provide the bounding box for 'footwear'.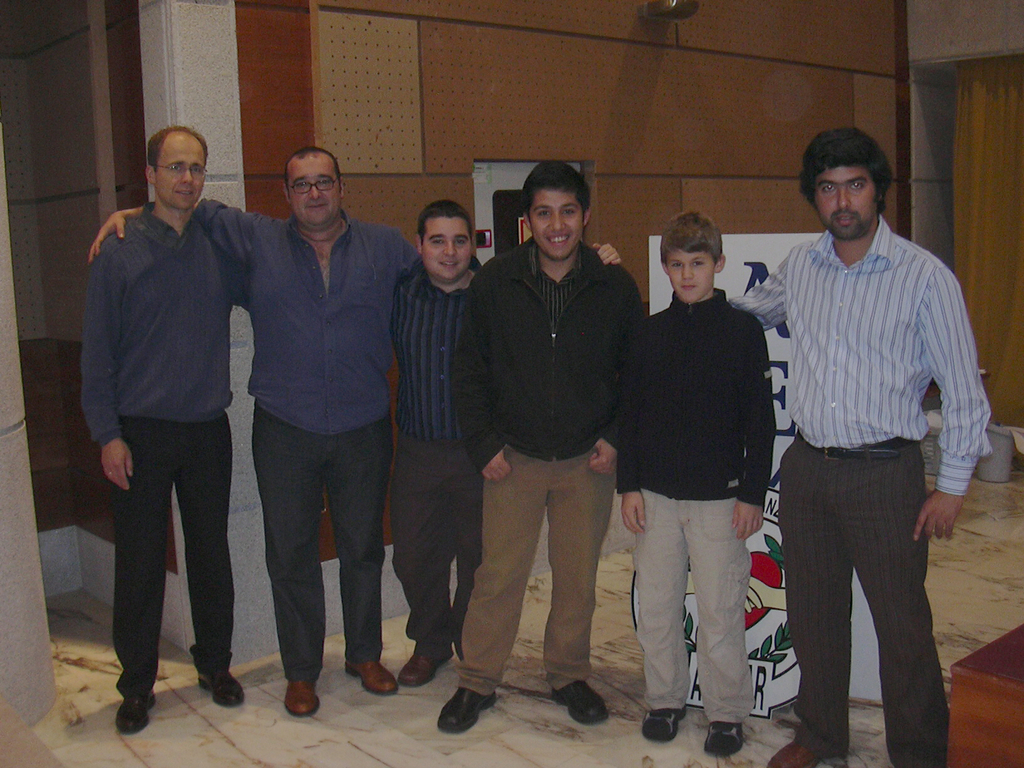
left=759, top=728, right=852, bottom=767.
